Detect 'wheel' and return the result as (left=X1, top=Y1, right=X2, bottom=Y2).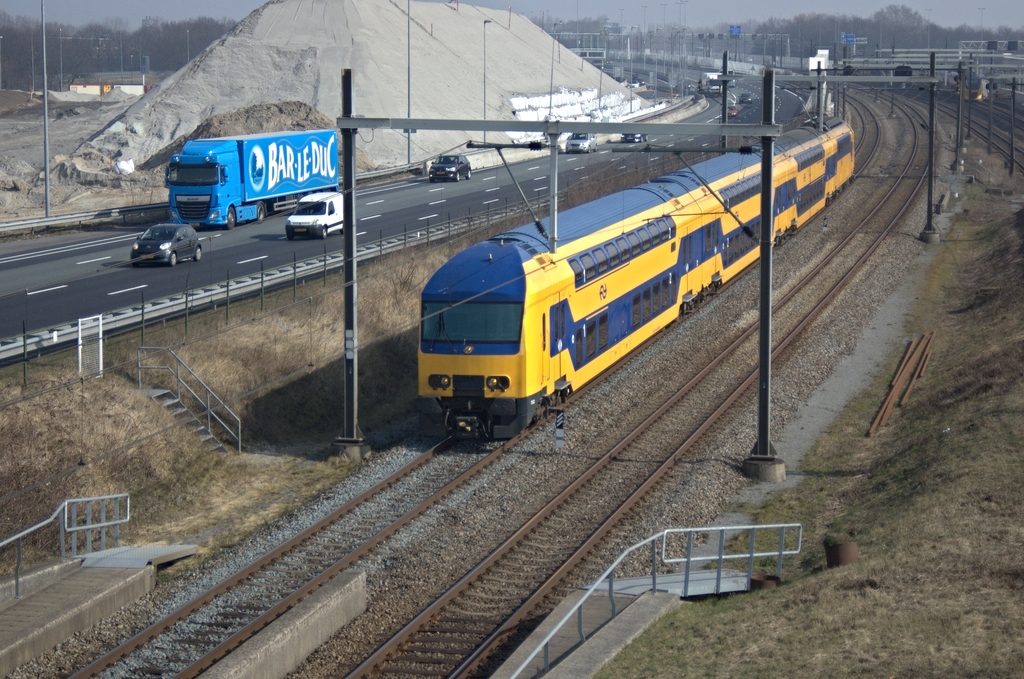
(left=454, top=172, right=459, bottom=182).
